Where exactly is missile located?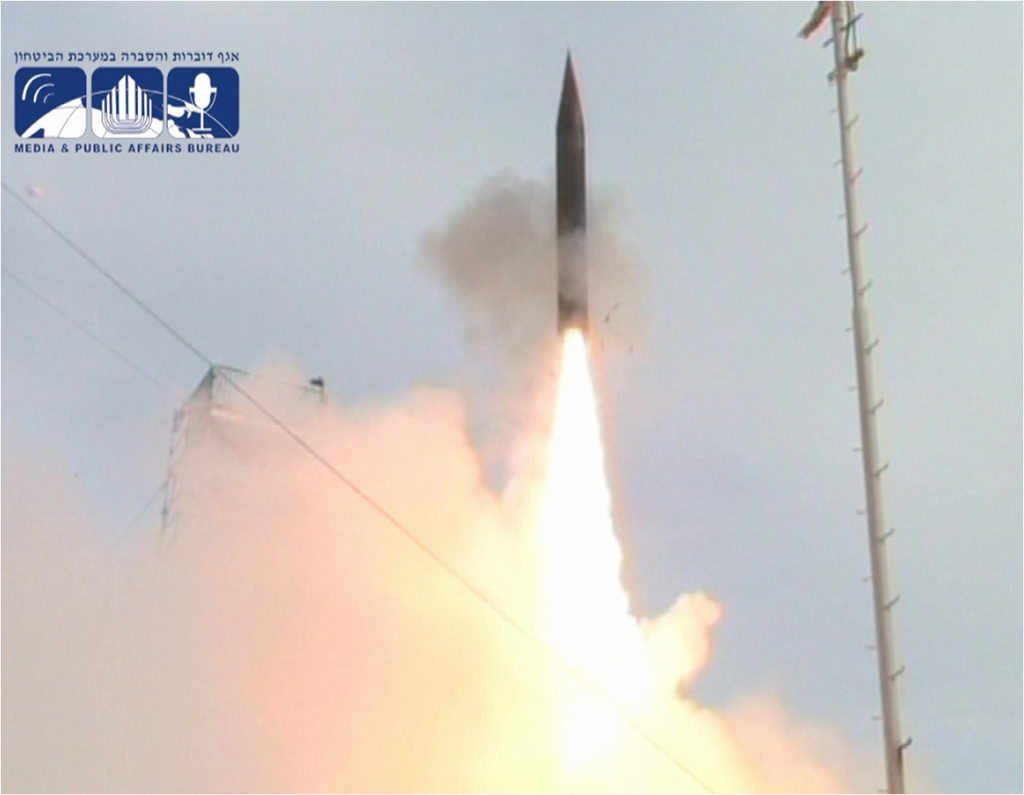
Its bounding box is crop(558, 48, 590, 335).
